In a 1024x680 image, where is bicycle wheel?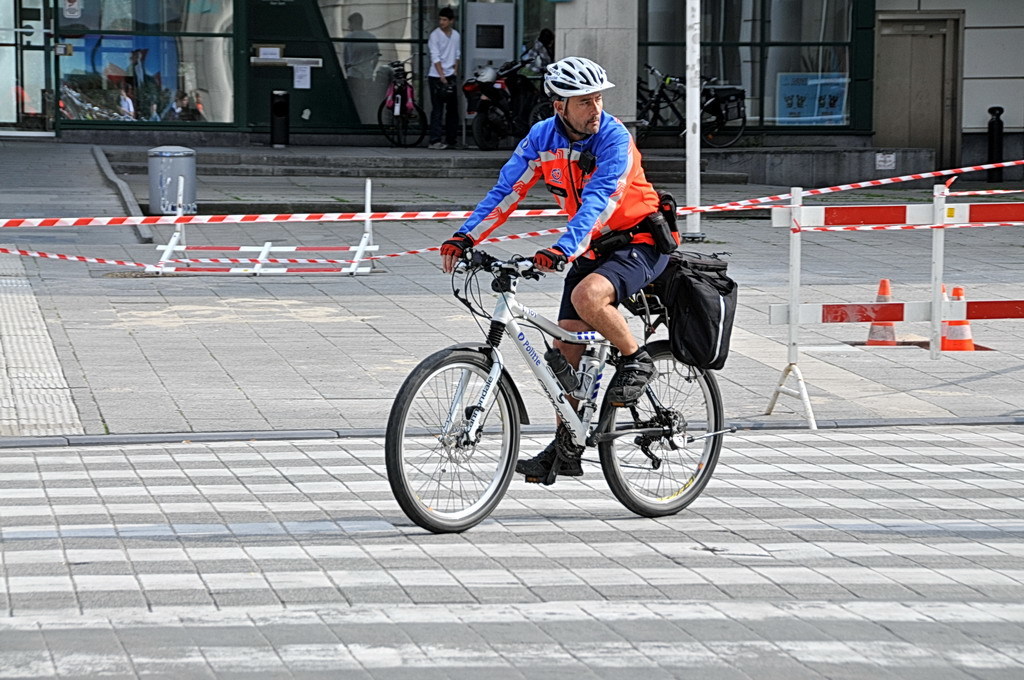
(left=375, top=99, right=424, bottom=145).
